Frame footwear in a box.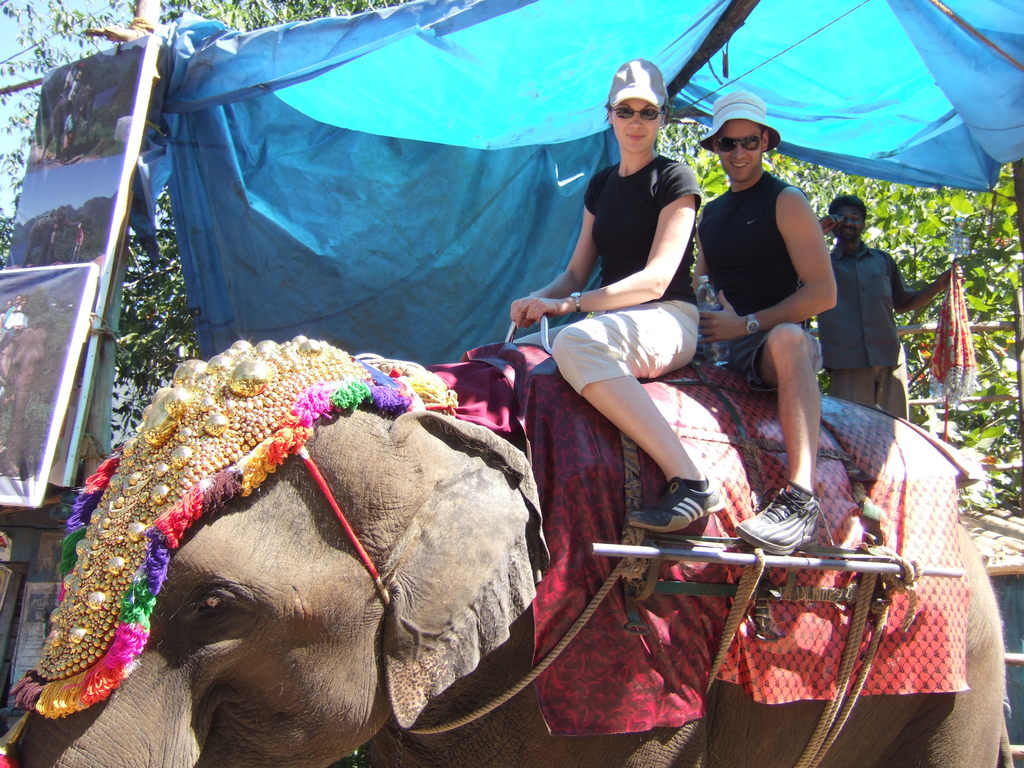
detection(625, 477, 728, 532).
